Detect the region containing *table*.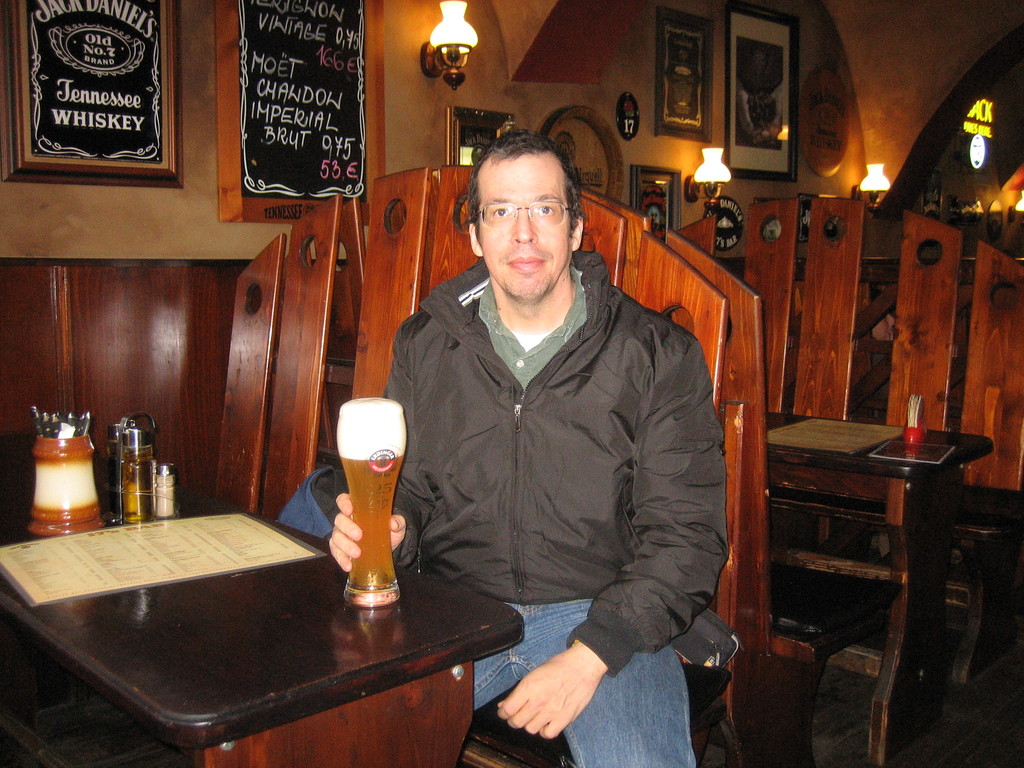
box(765, 404, 996, 767).
